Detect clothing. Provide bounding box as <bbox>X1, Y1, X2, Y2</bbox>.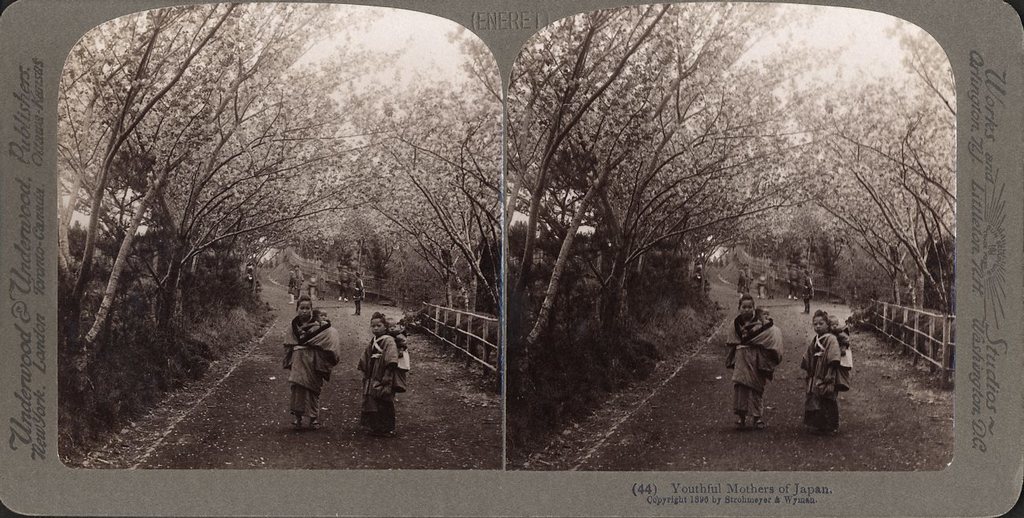
<bbox>283, 317, 338, 419</bbox>.
